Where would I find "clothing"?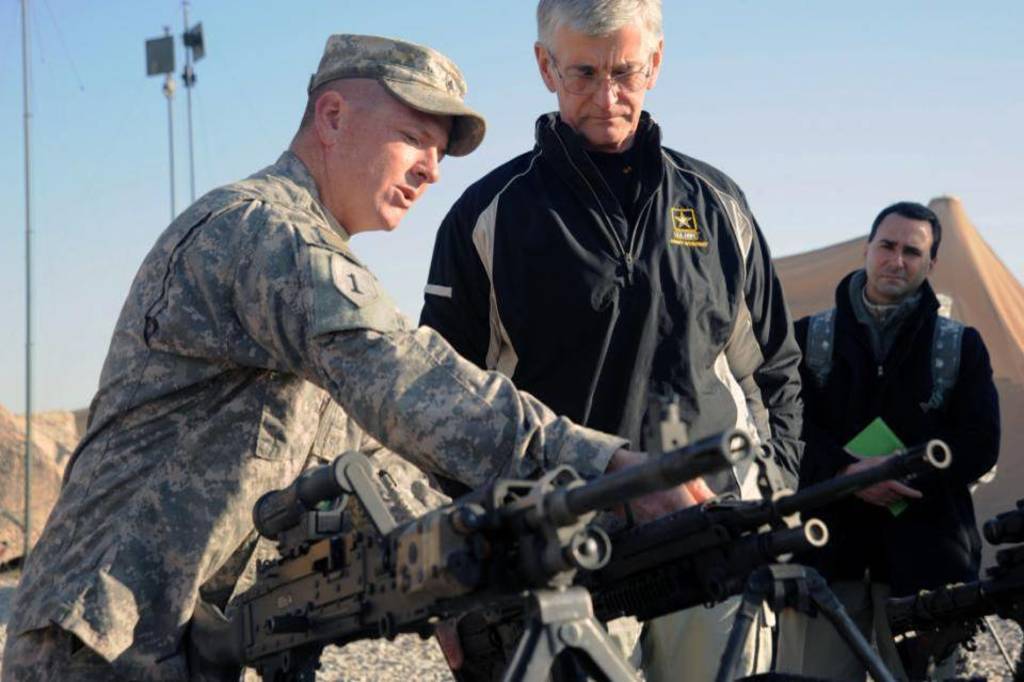
At pyautogui.locateOnScreen(415, 99, 812, 681).
